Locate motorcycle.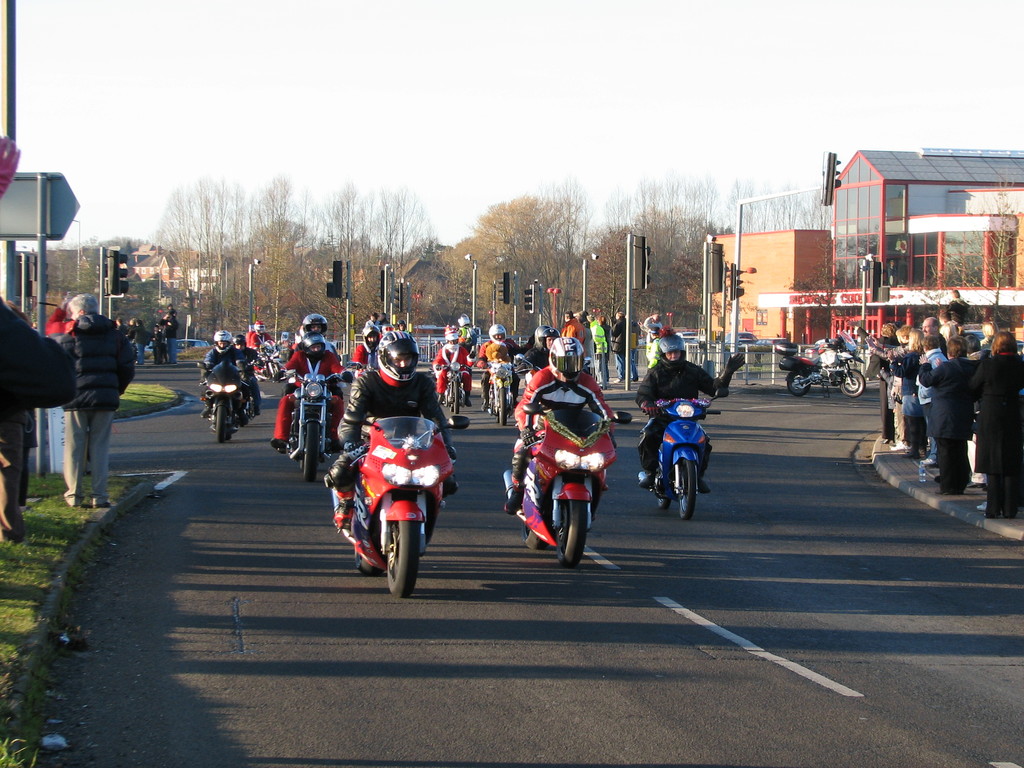
Bounding box: [left=260, top=340, right=287, bottom=375].
